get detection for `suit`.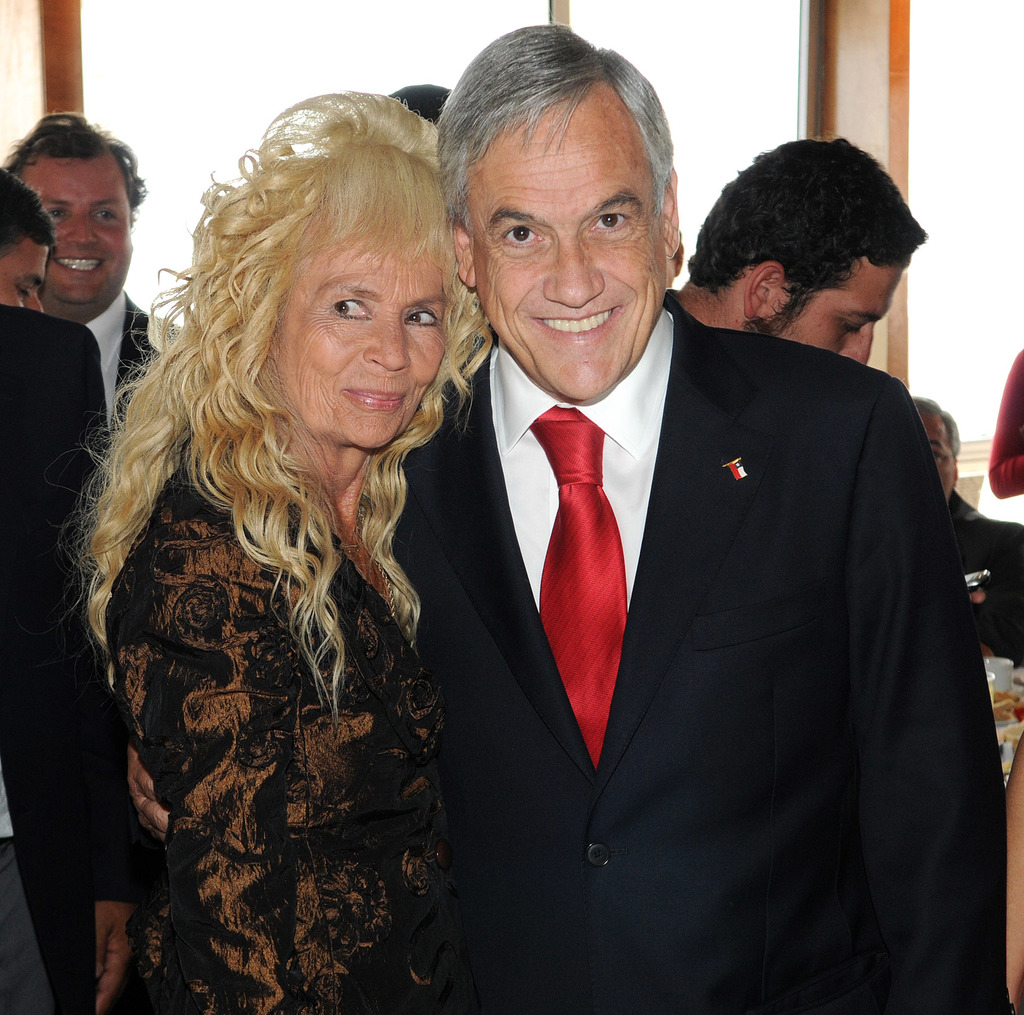
Detection: bbox=[84, 289, 195, 435].
